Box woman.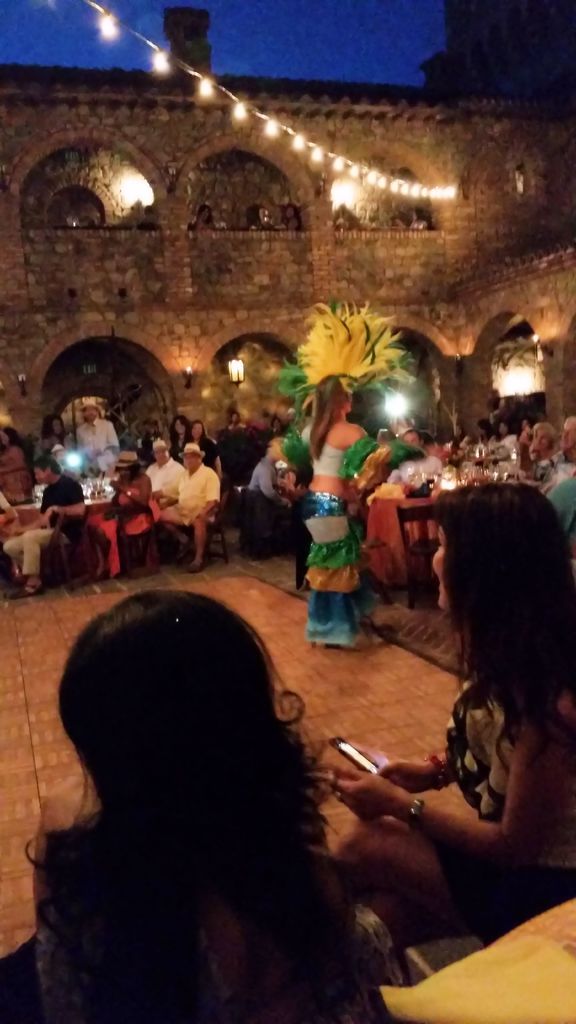
bbox=[266, 305, 383, 659].
